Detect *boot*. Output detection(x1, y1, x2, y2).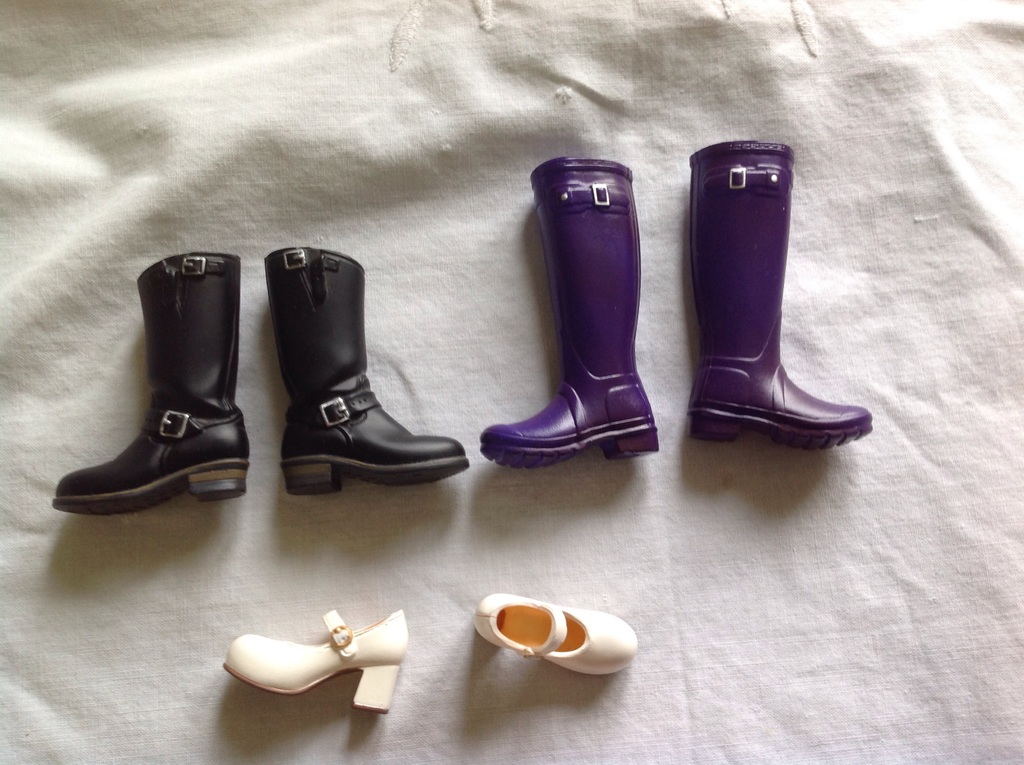
detection(690, 147, 874, 457).
